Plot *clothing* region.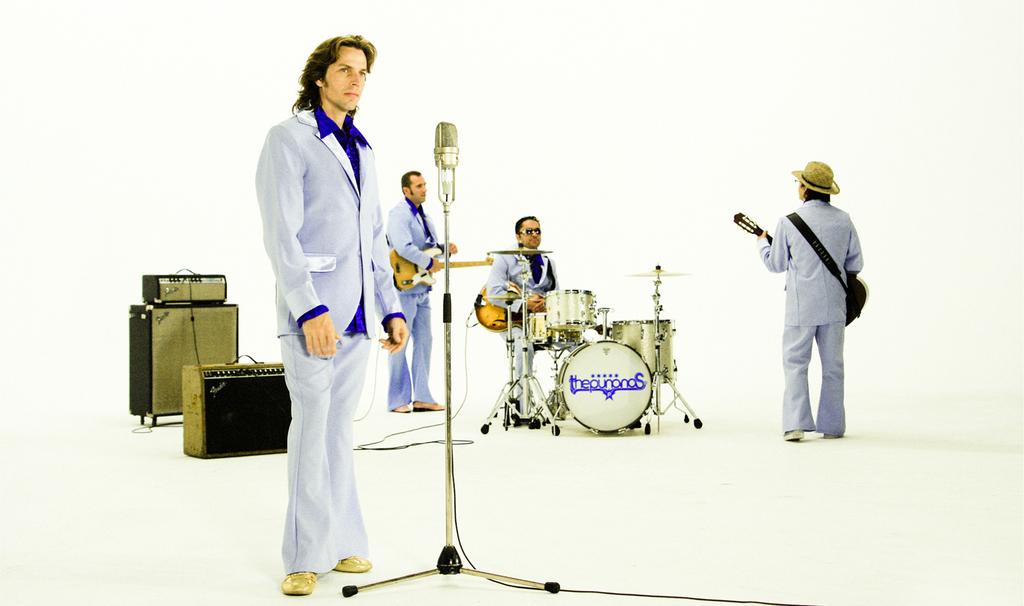
Plotted at [756,198,863,435].
